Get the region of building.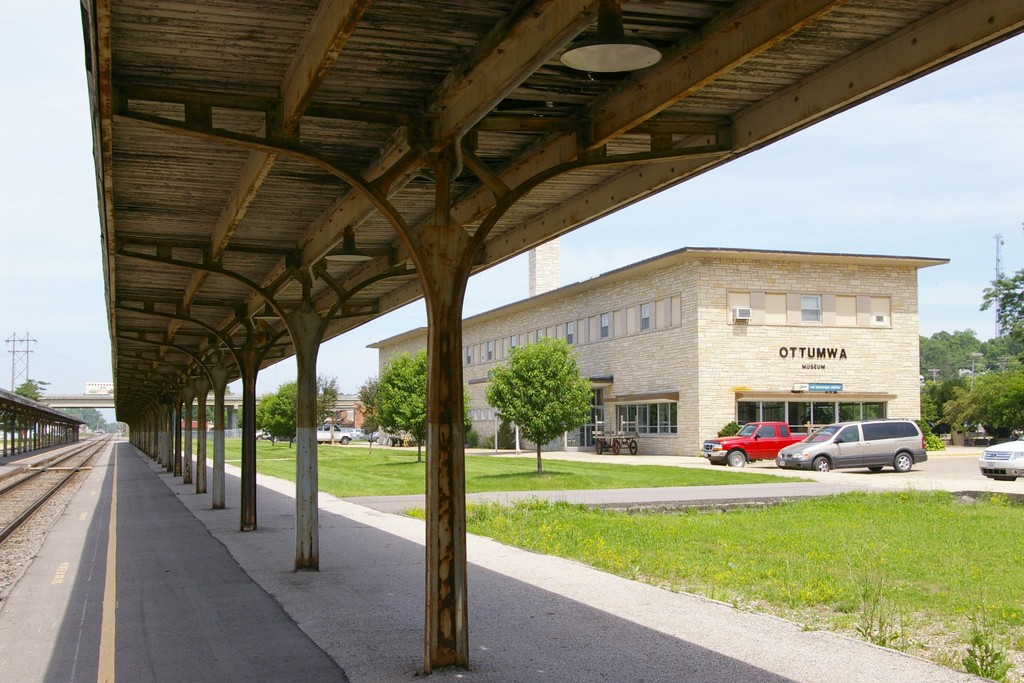
pyautogui.locateOnScreen(293, 397, 373, 431).
